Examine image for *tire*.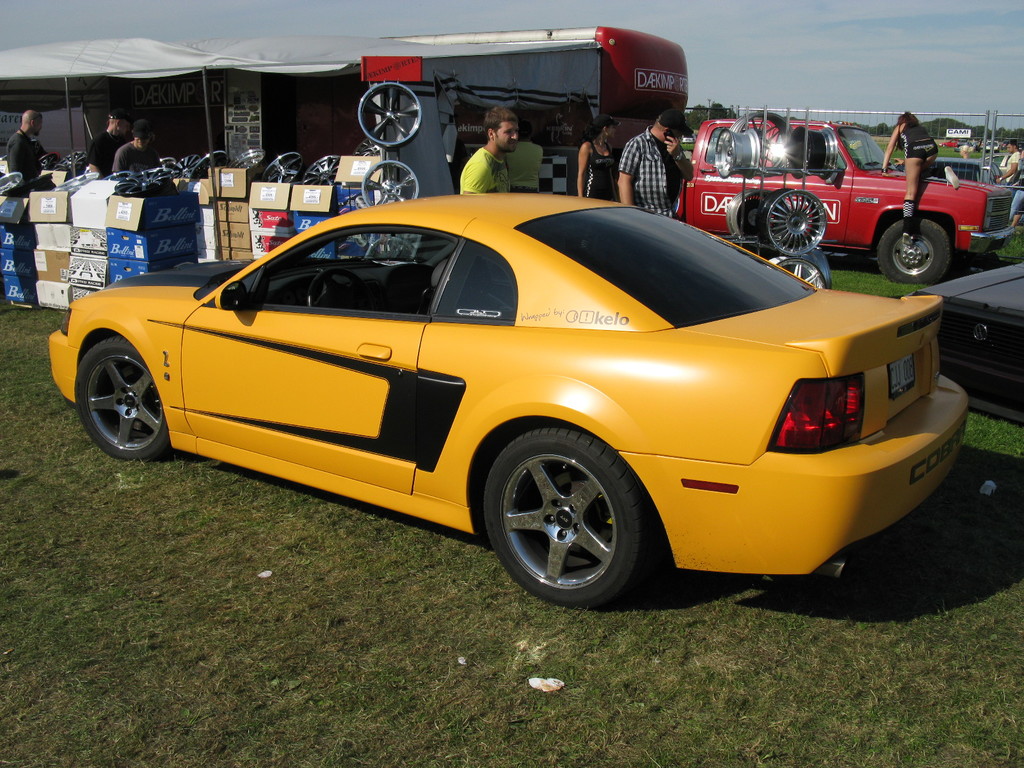
Examination result: BBox(488, 426, 638, 609).
